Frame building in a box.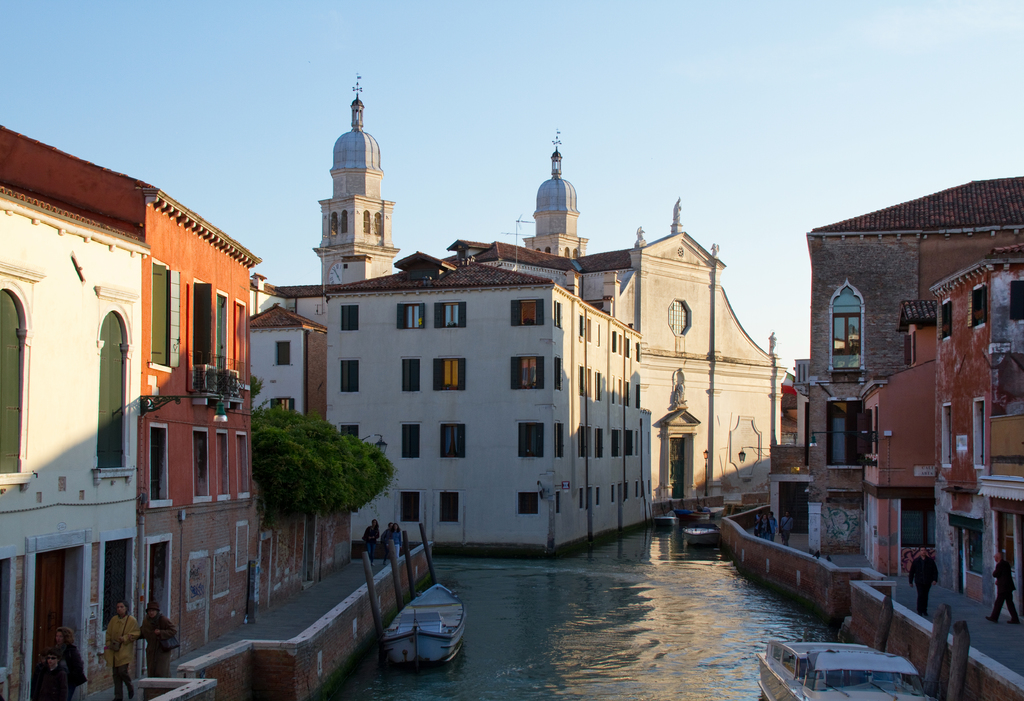
select_region(252, 236, 650, 553).
